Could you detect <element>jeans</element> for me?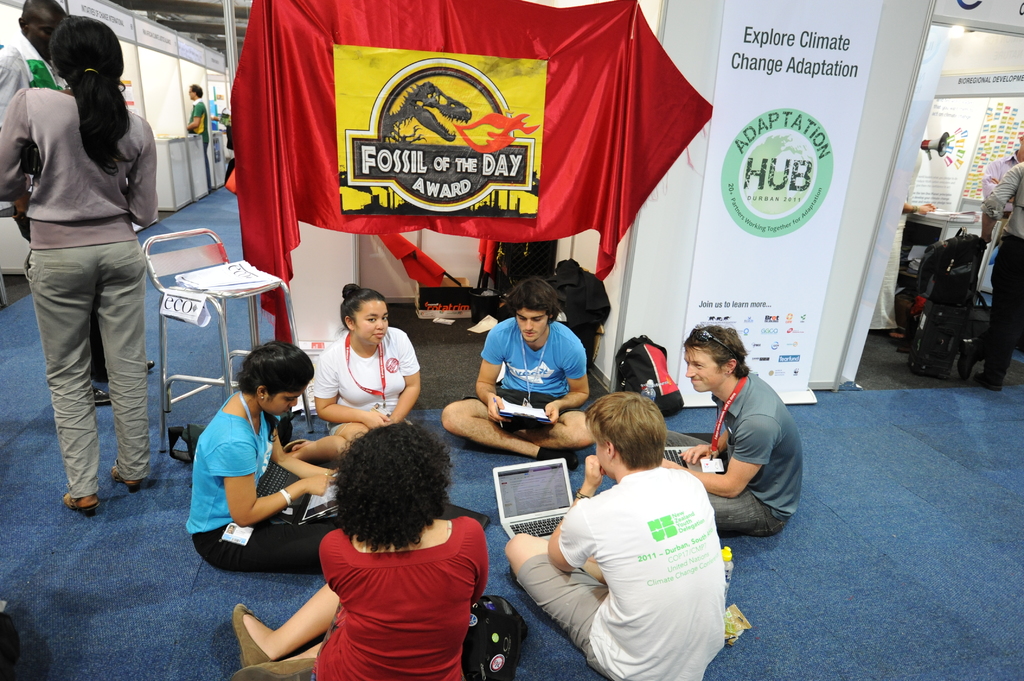
Detection result: 19,239,152,495.
